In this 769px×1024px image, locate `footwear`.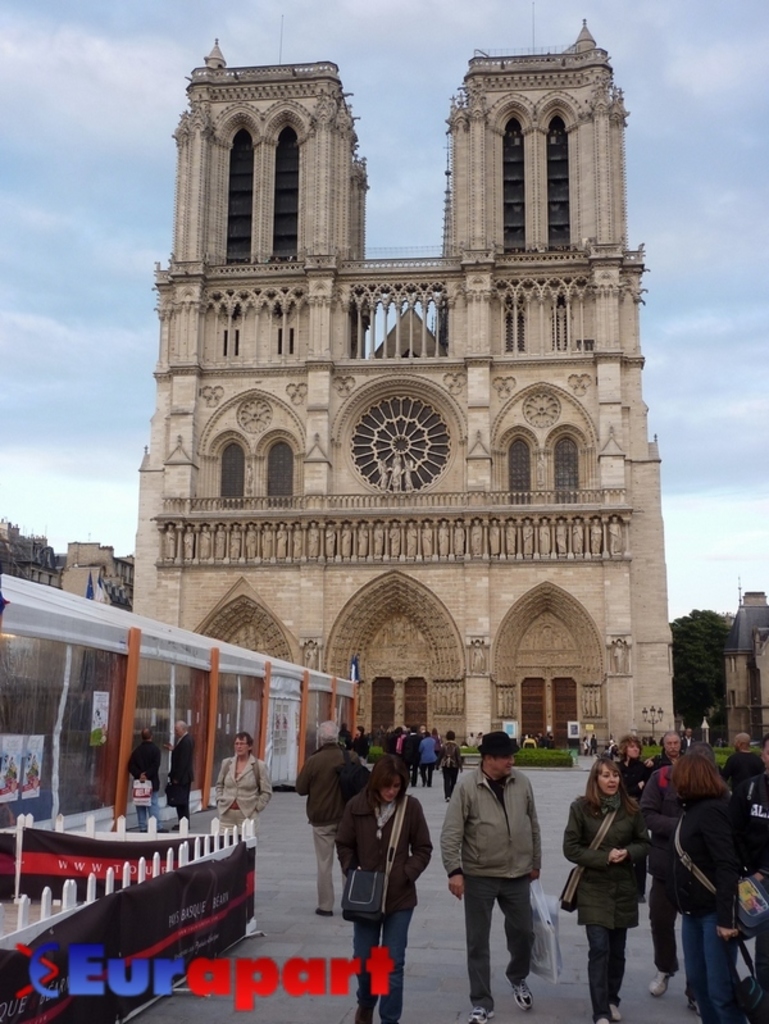
Bounding box: [left=510, top=983, right=536, bottom=1012].
